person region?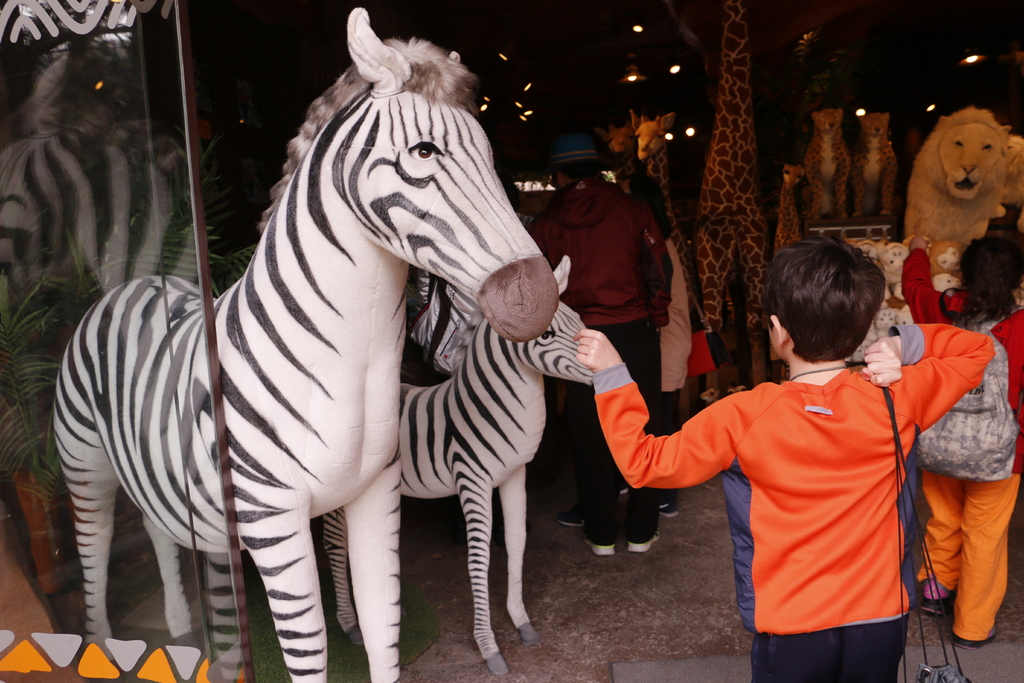
{"left": 902, "top": 230, "right": 1023, "bottom": 652}
